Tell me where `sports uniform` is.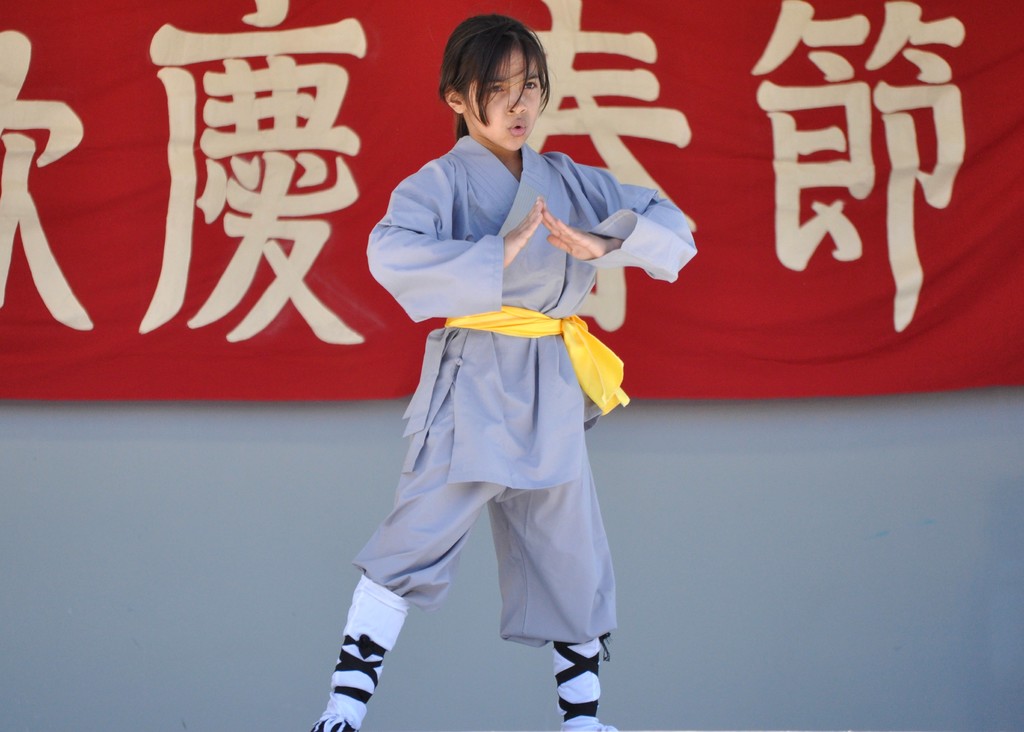
`sports uniform` is at 341 129 700 653.
